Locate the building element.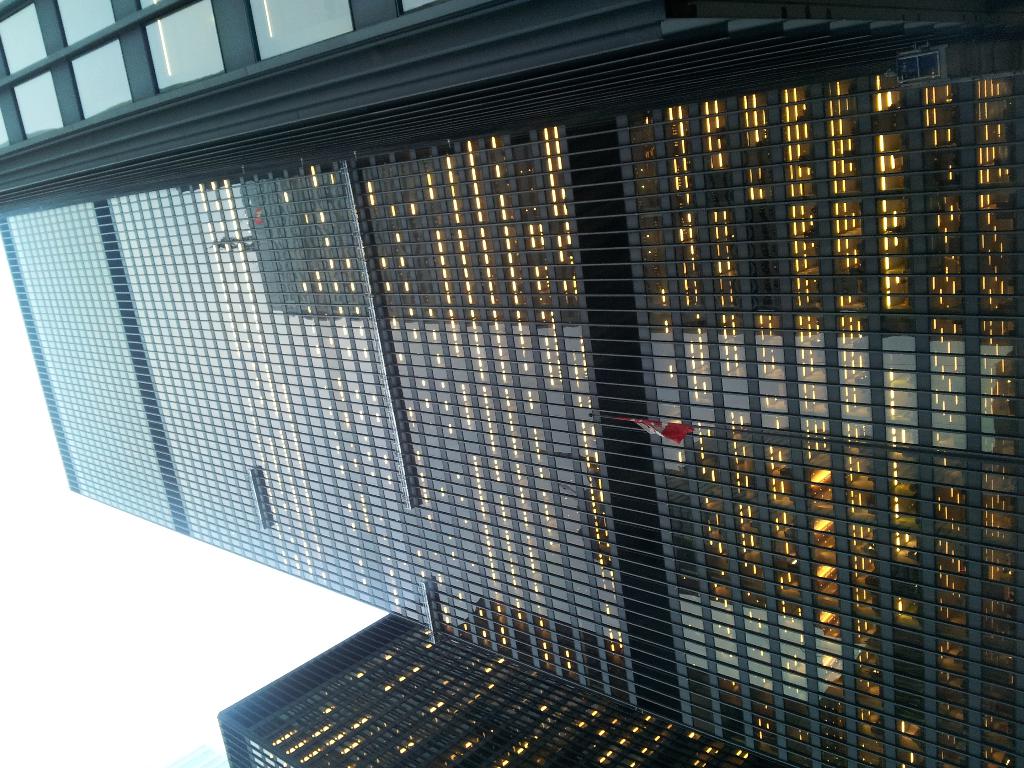
Element bbox: rect(216, 615, 784, 767).
